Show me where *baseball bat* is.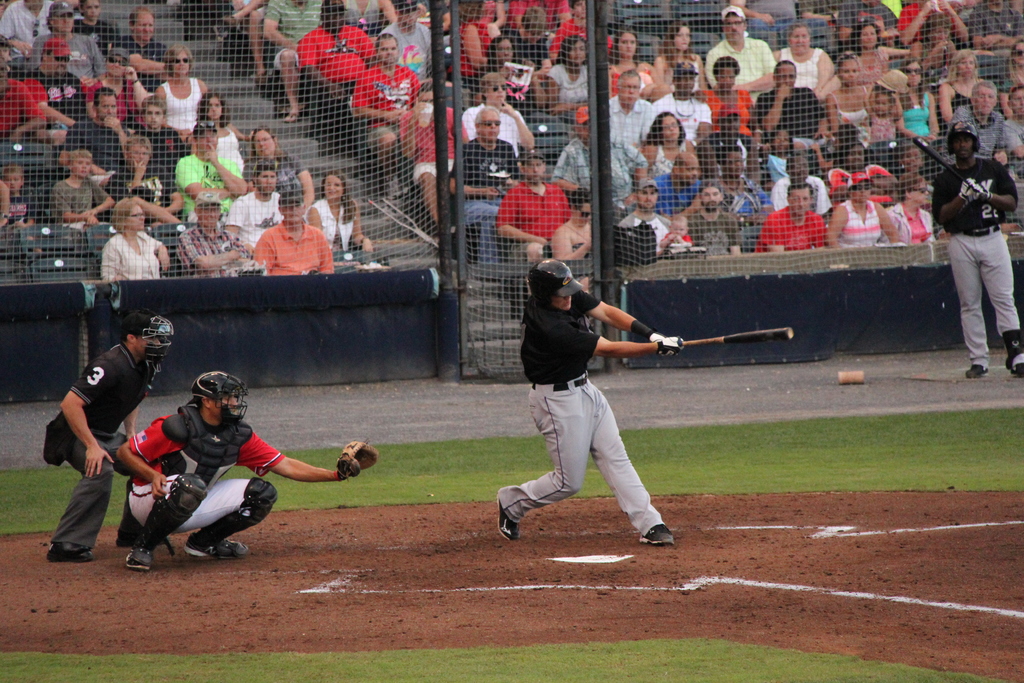
*baseball bat* is at 680,323,796,345.
